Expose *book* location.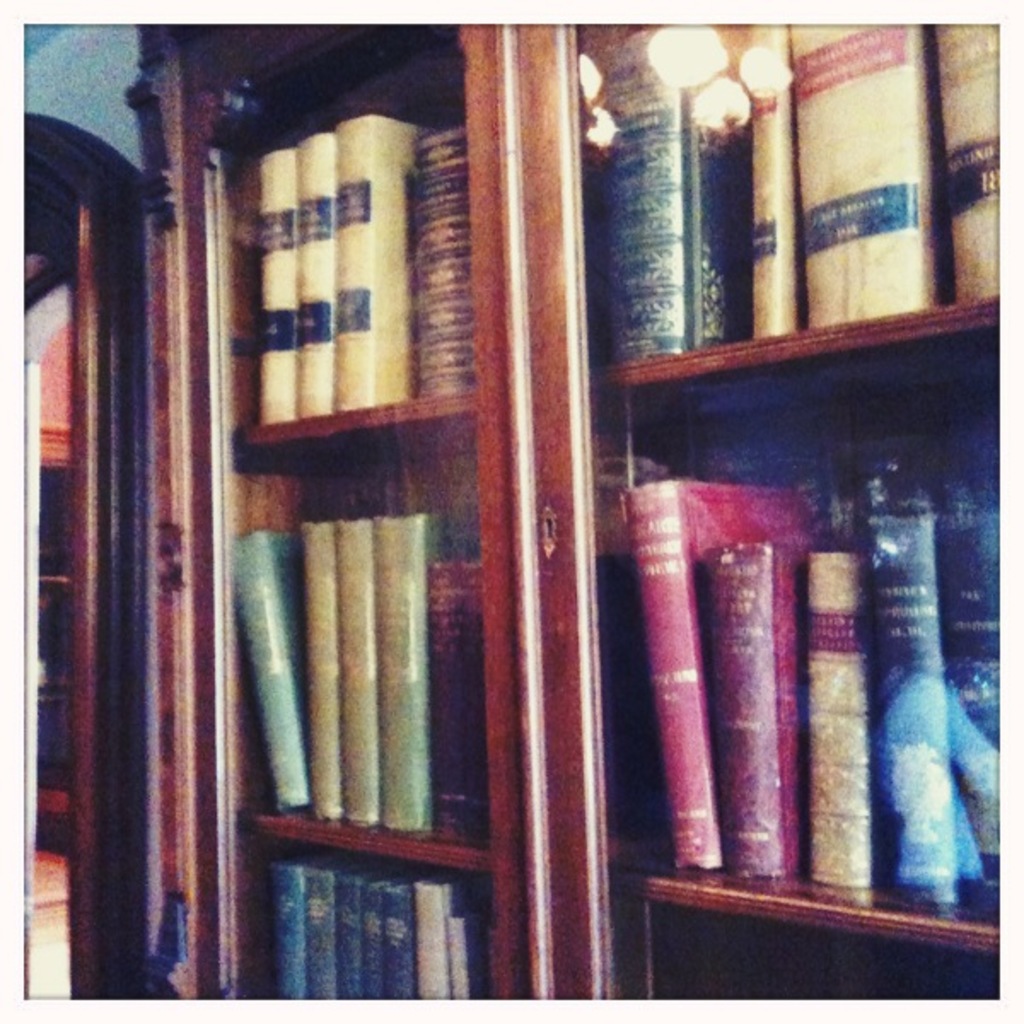
Exposed at rect(623, 468, 792, 862).
